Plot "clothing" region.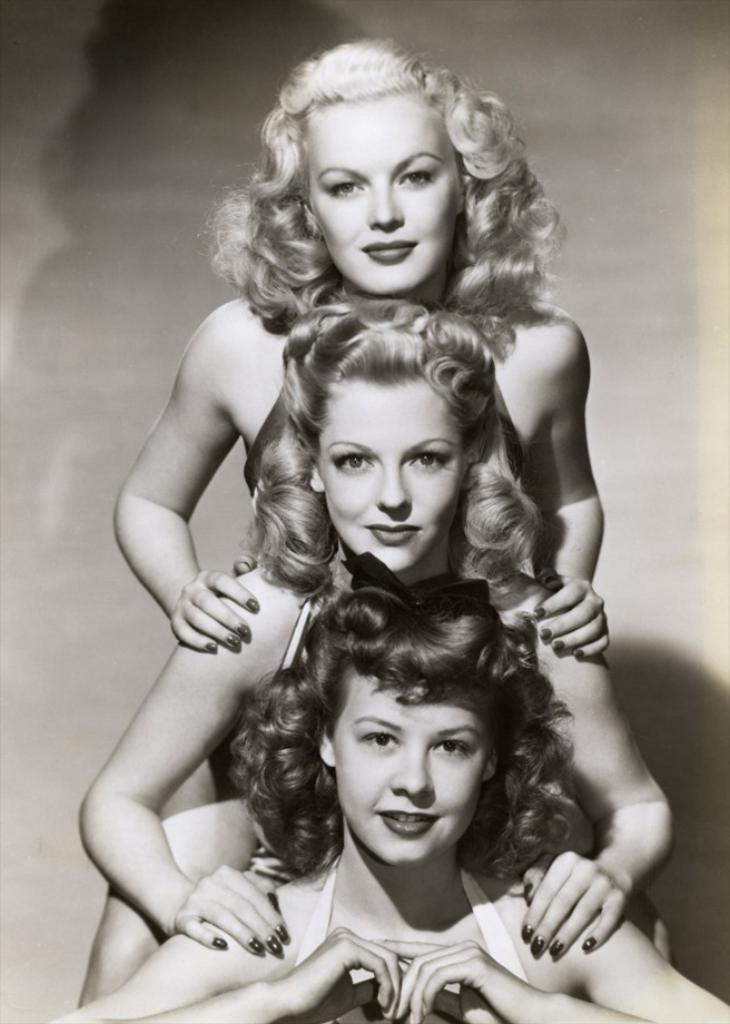
Plotted at box(292, 847, 535, 1023).
